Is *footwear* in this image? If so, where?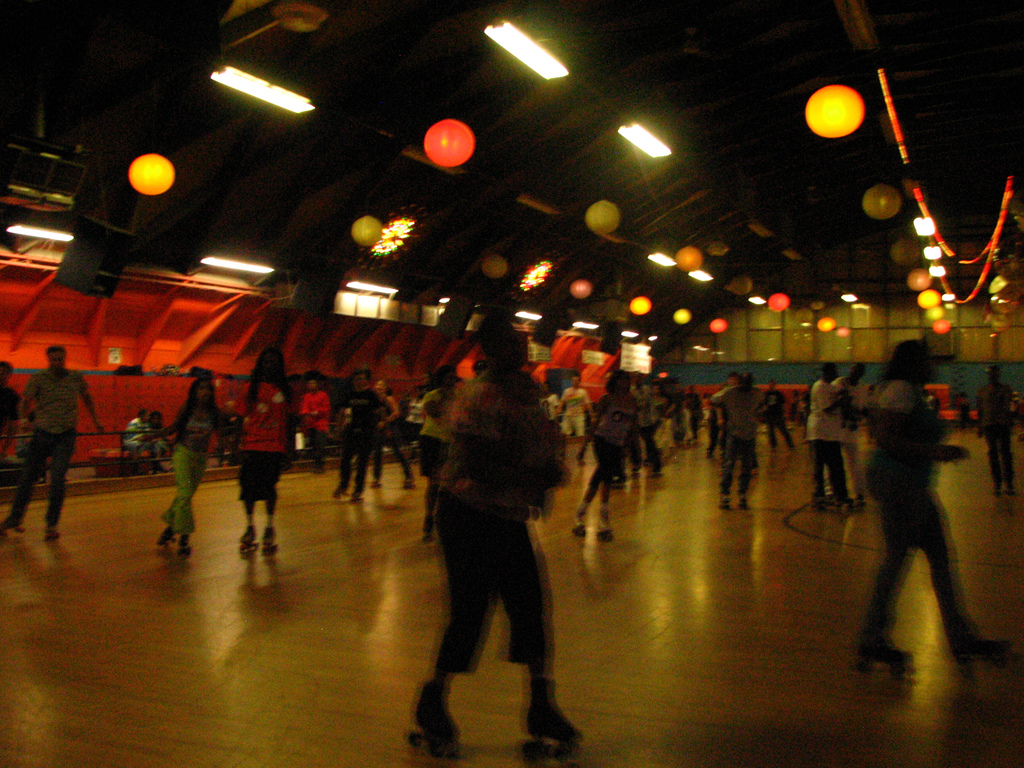
Yes, at x1=262 y1=528 x2=273 y2=548.
